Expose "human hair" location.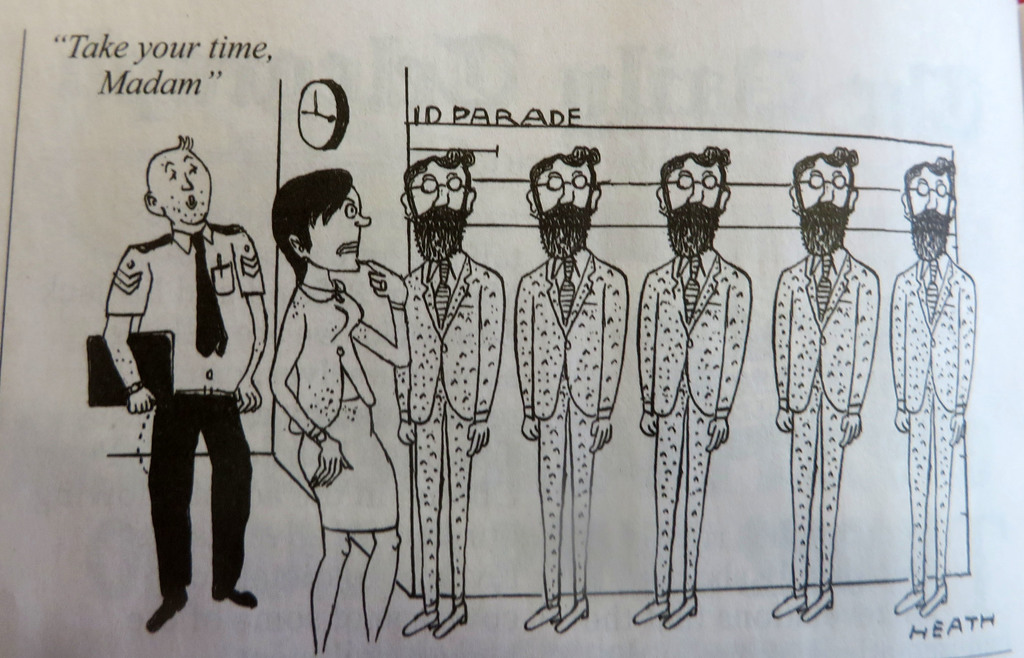
Exposed at (903,156,956,218).
